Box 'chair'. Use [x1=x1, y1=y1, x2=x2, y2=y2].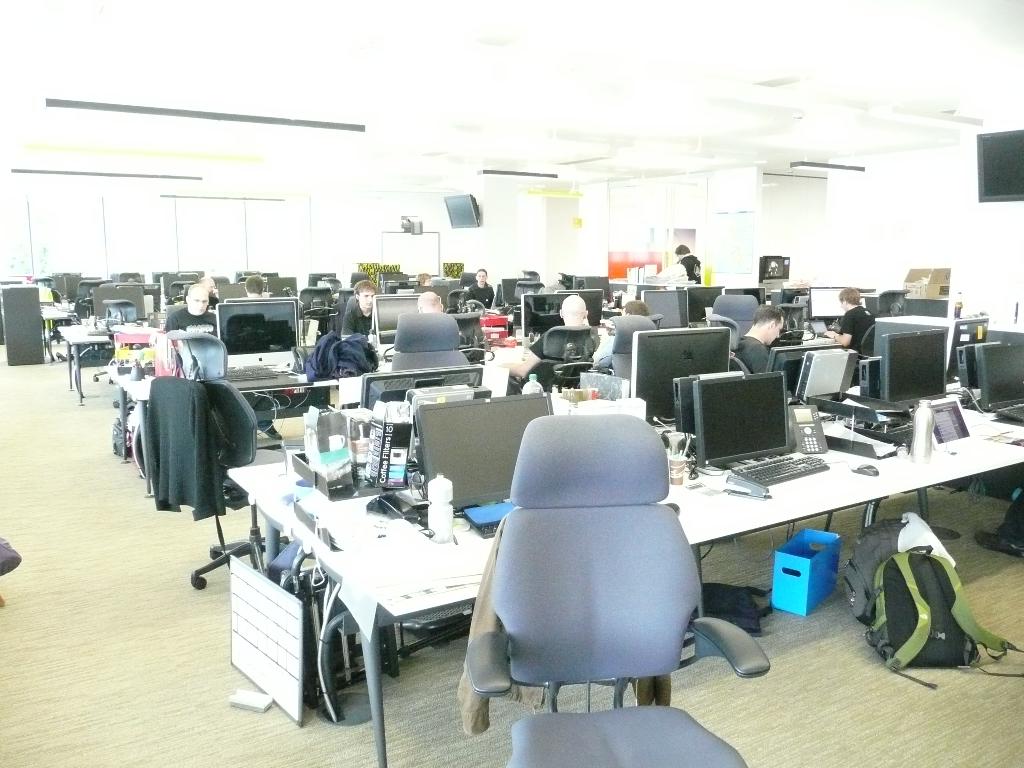
[x1=511, y1=325, x2=598, y2=396].
